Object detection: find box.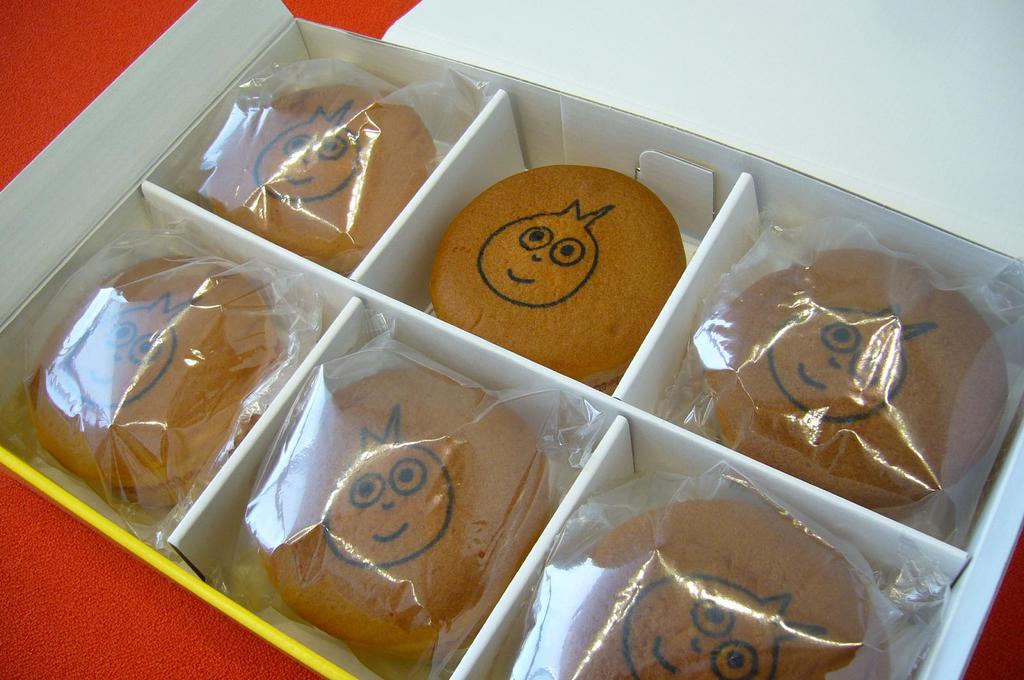
[x1=0, y1=0, x2=1023, y2=679].
